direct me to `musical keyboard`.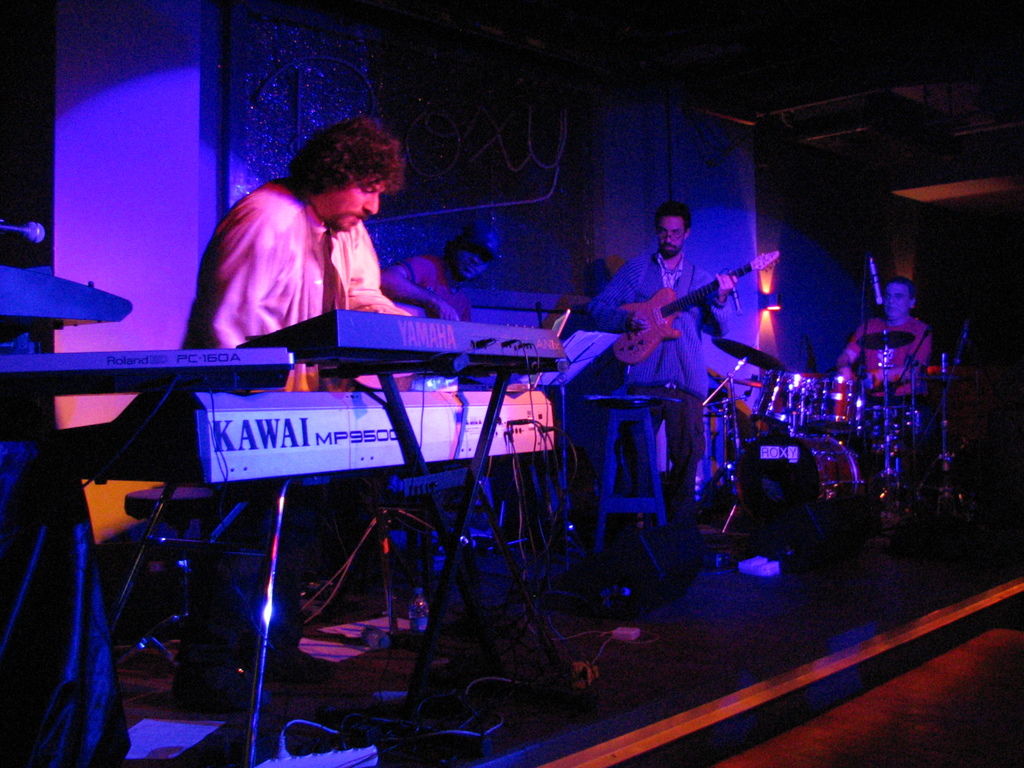
Direction: rect(232, 316, 573, 367).
